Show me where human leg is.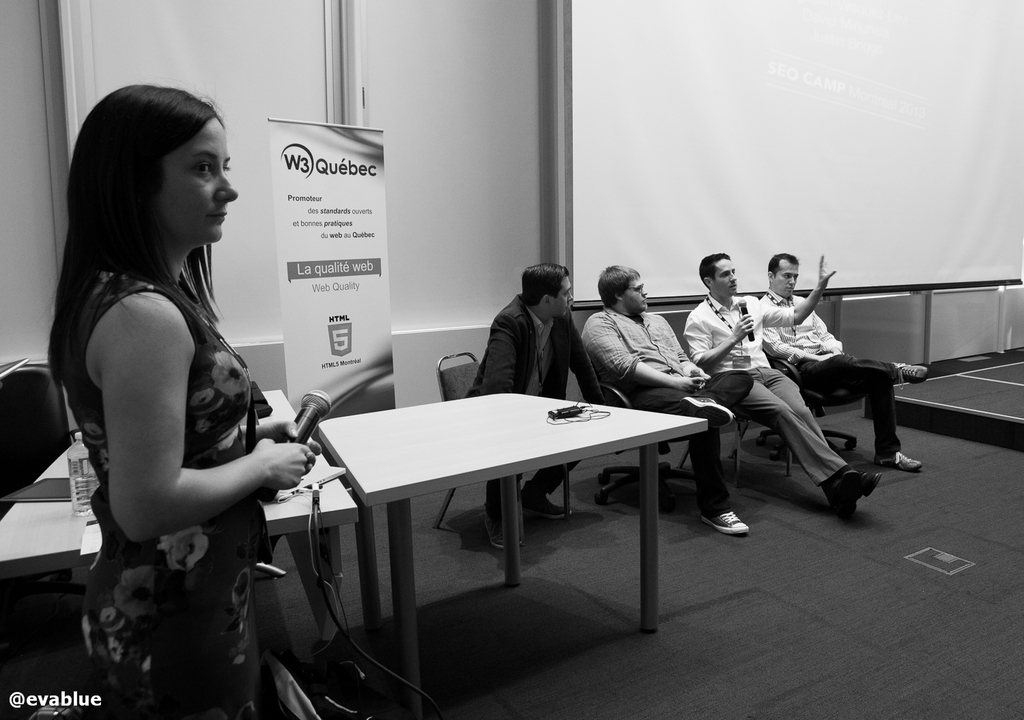
human leg is at bbox=(485, 458, 579, 545).
